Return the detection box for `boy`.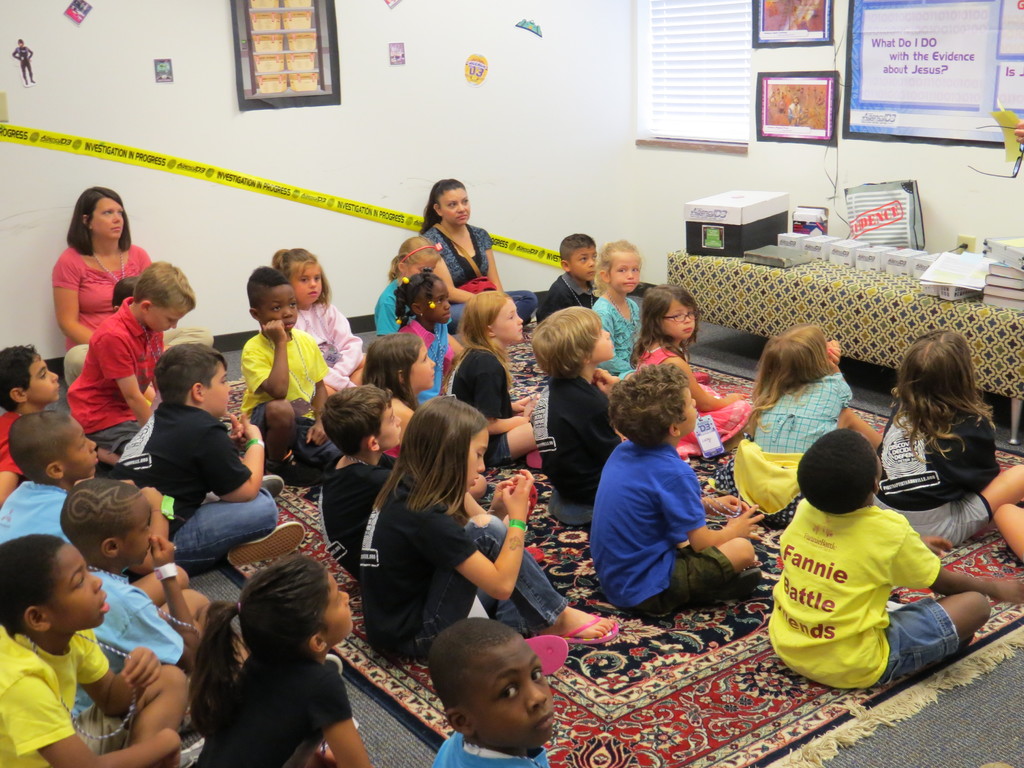
Rect(57, 481, 227, 710).
